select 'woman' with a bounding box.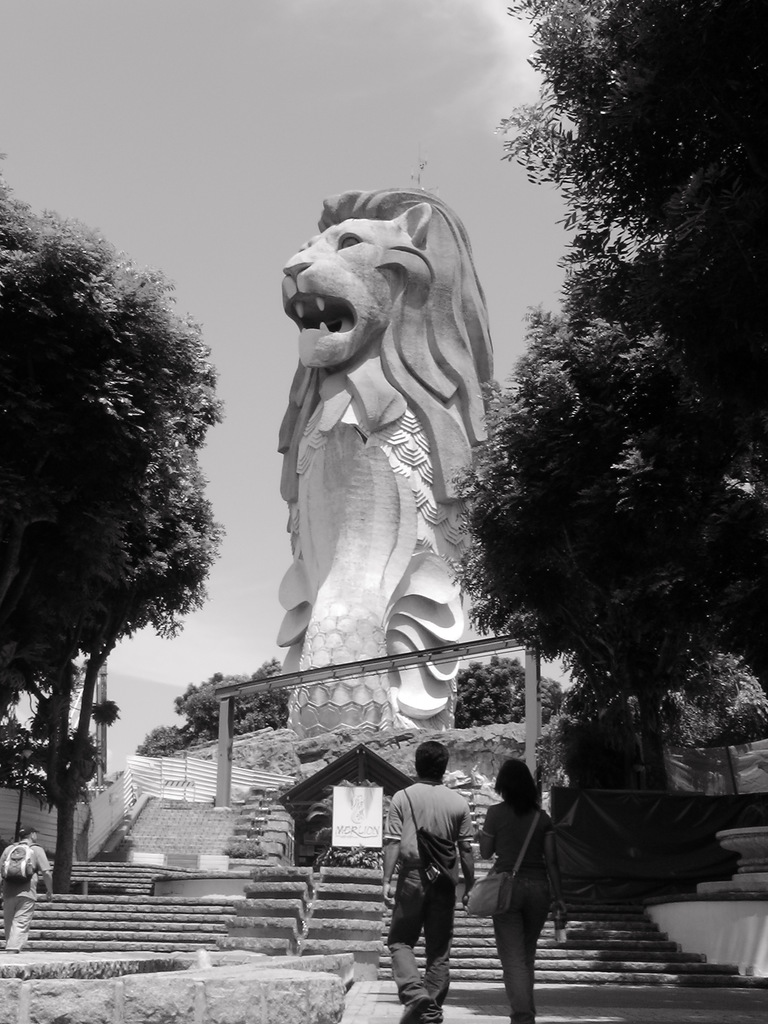
bbox=[474, 758, 570, 1023].
